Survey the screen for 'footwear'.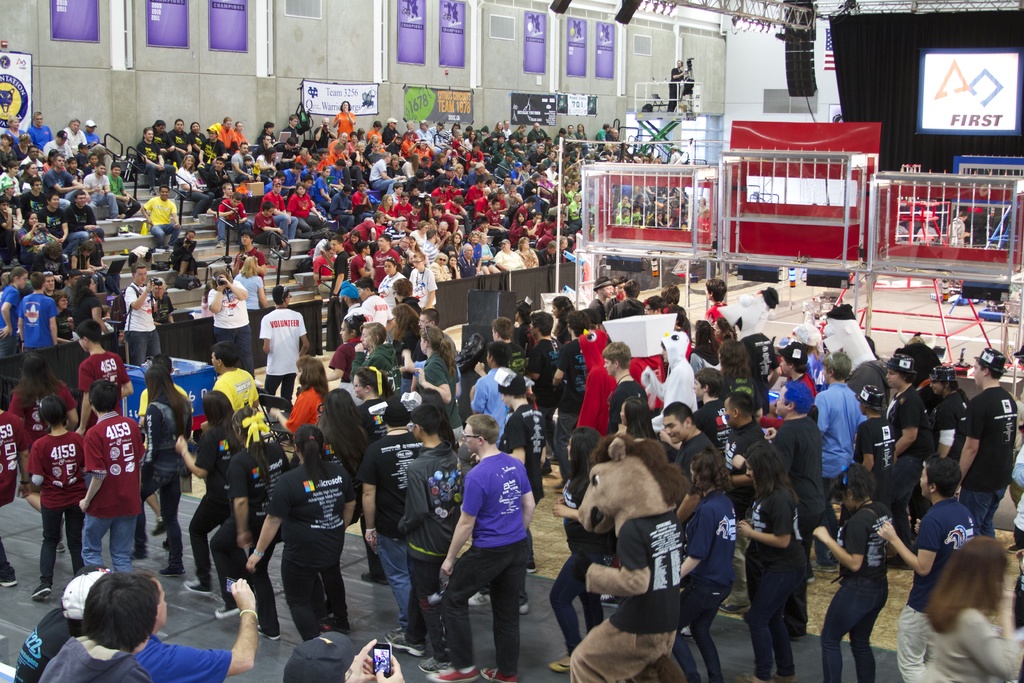
Survey found: (left=462, top=582, right=495, bottom=609).
